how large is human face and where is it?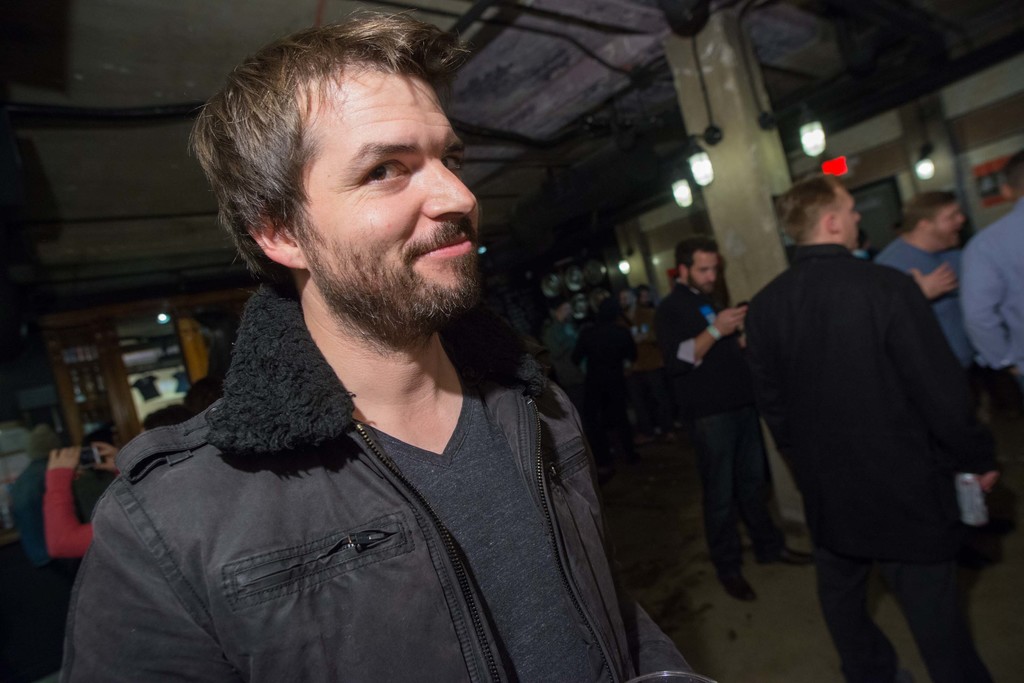
Bounding box: 641:290:650:305.
